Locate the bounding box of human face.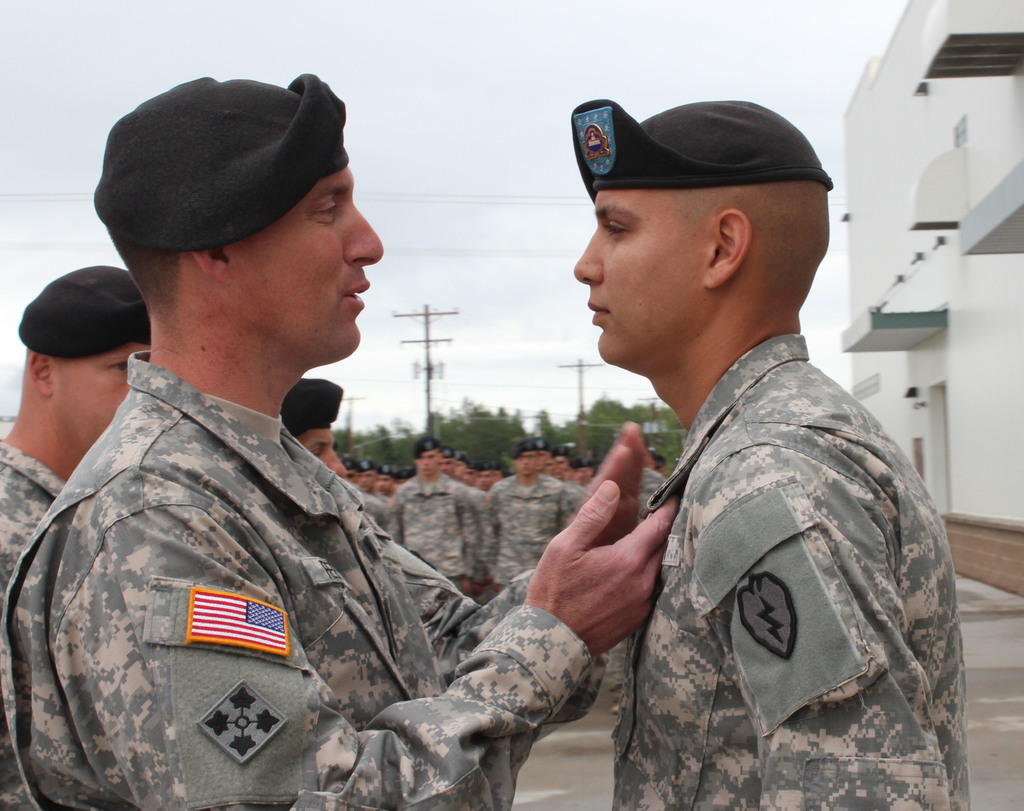
Bounding box: locate(408, 438, 437, 484).
